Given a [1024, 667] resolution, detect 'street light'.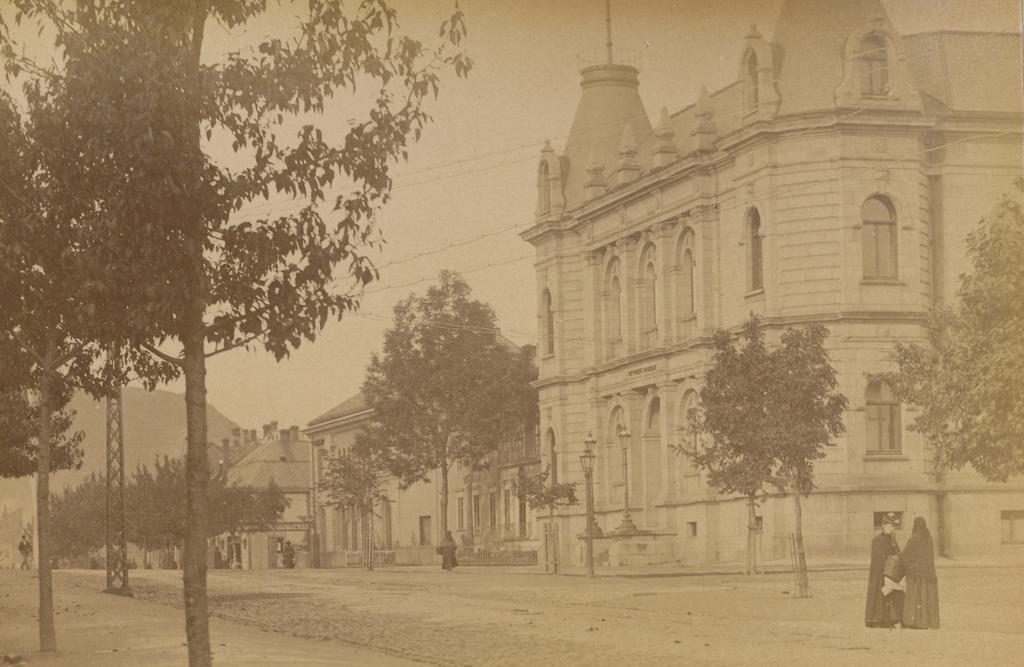
309/436/328/570.
